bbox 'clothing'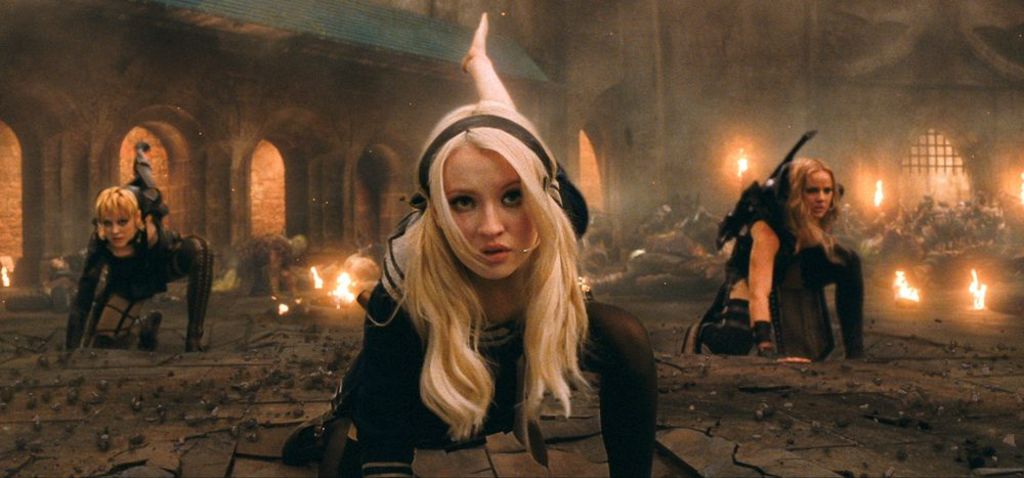
select_region(708, 173, 873, 374)
